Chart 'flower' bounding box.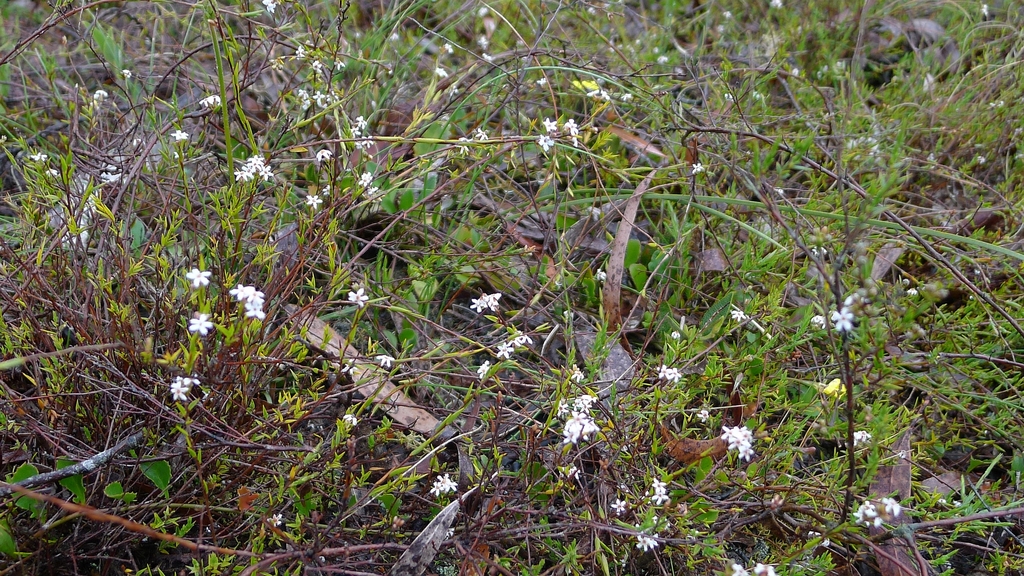
Charted: BBox(296, 45, 305, 62).
